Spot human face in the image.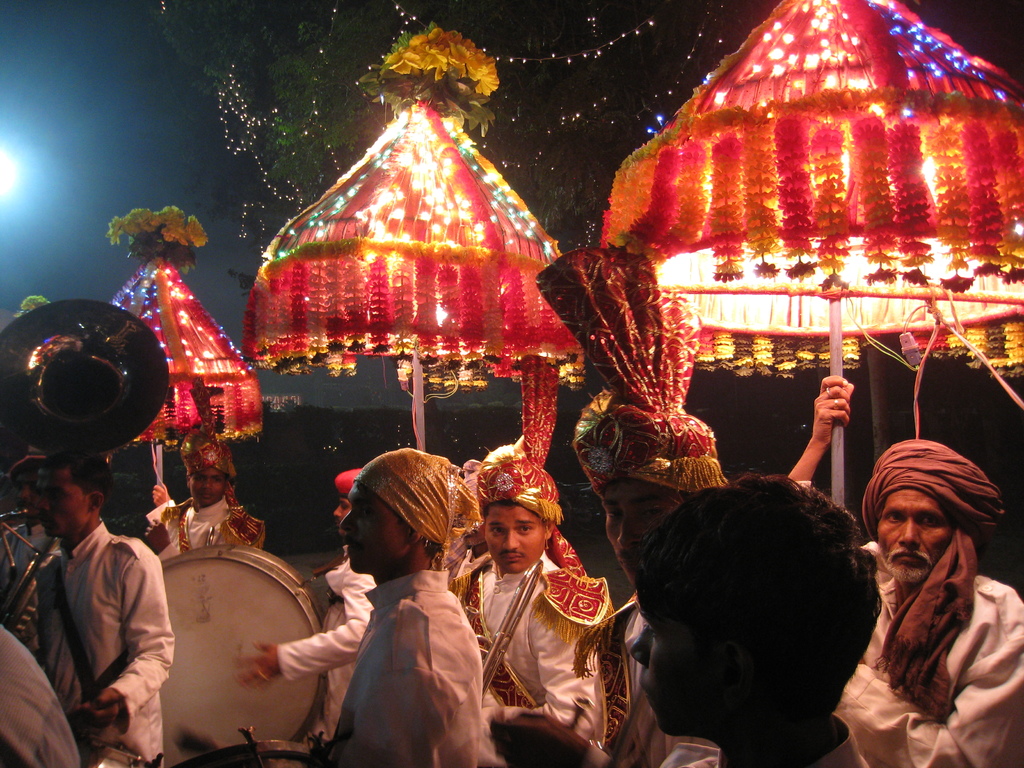
human face found at [x1=36, y1=467, x2=92, y2=532].
